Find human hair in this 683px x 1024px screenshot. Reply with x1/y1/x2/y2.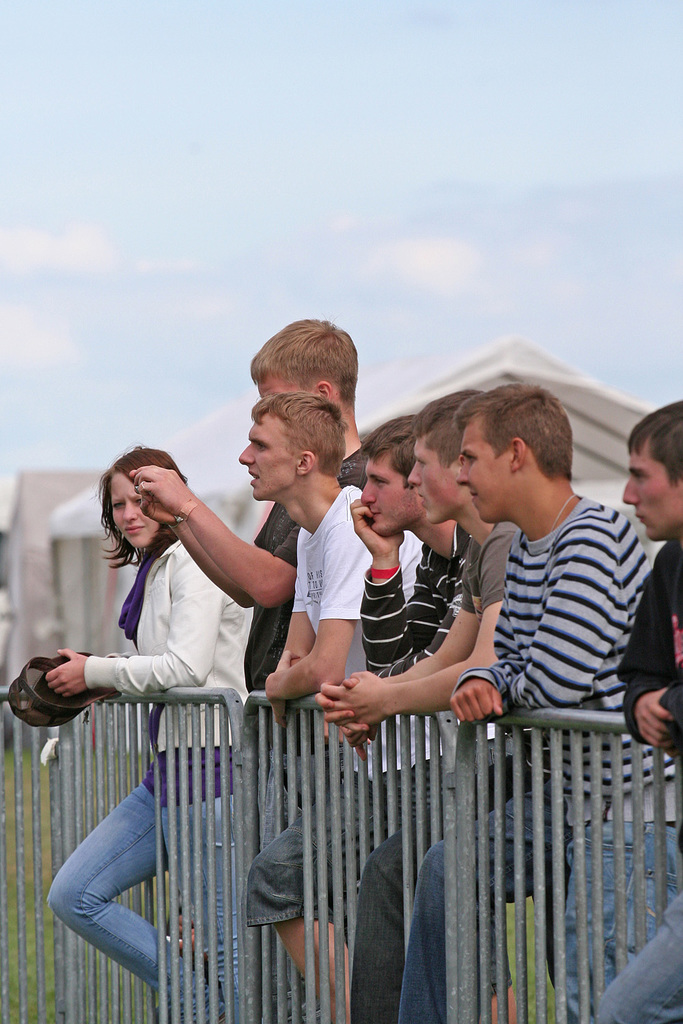
94/449/183/571.
